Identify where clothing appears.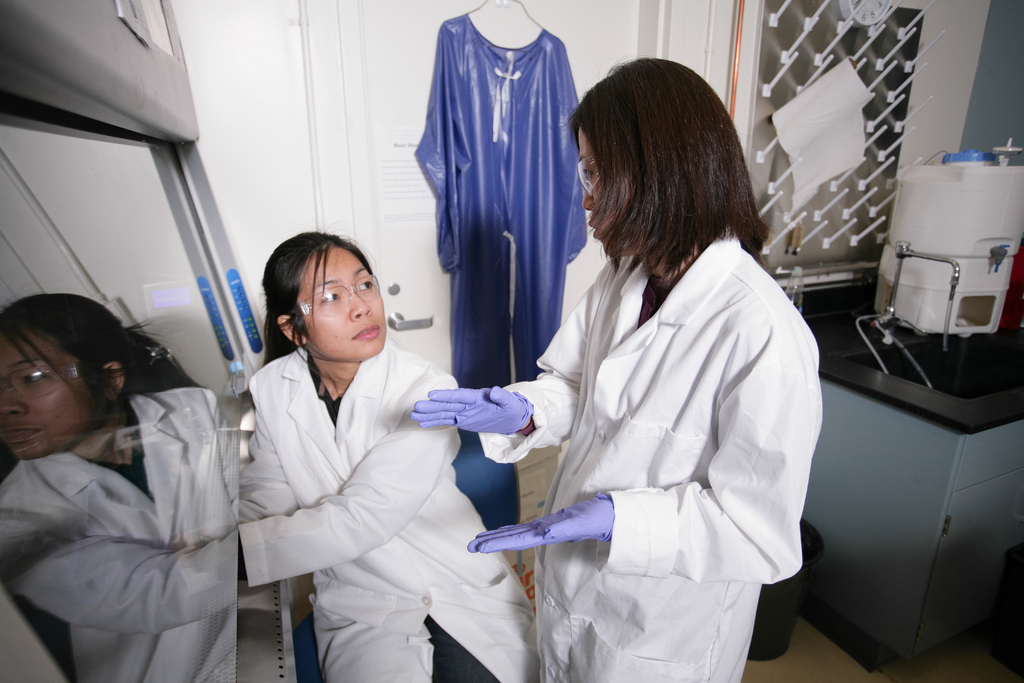
Appears at locate(232, 349, 536, 682).
